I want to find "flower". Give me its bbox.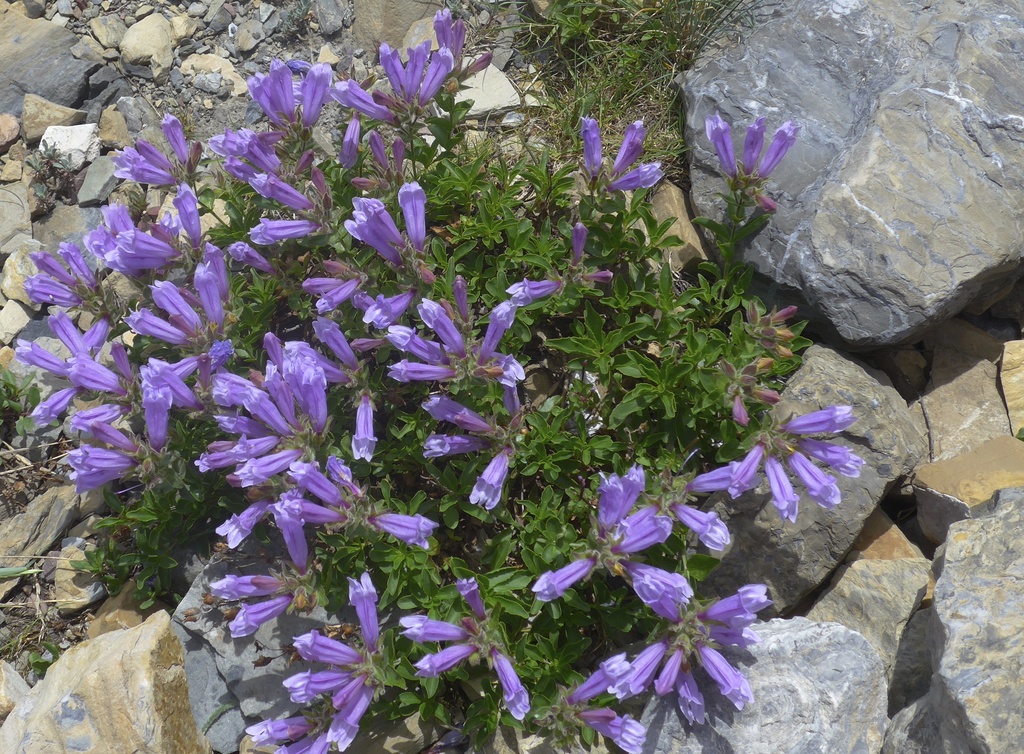
rect(476, 295, 518, 365).
